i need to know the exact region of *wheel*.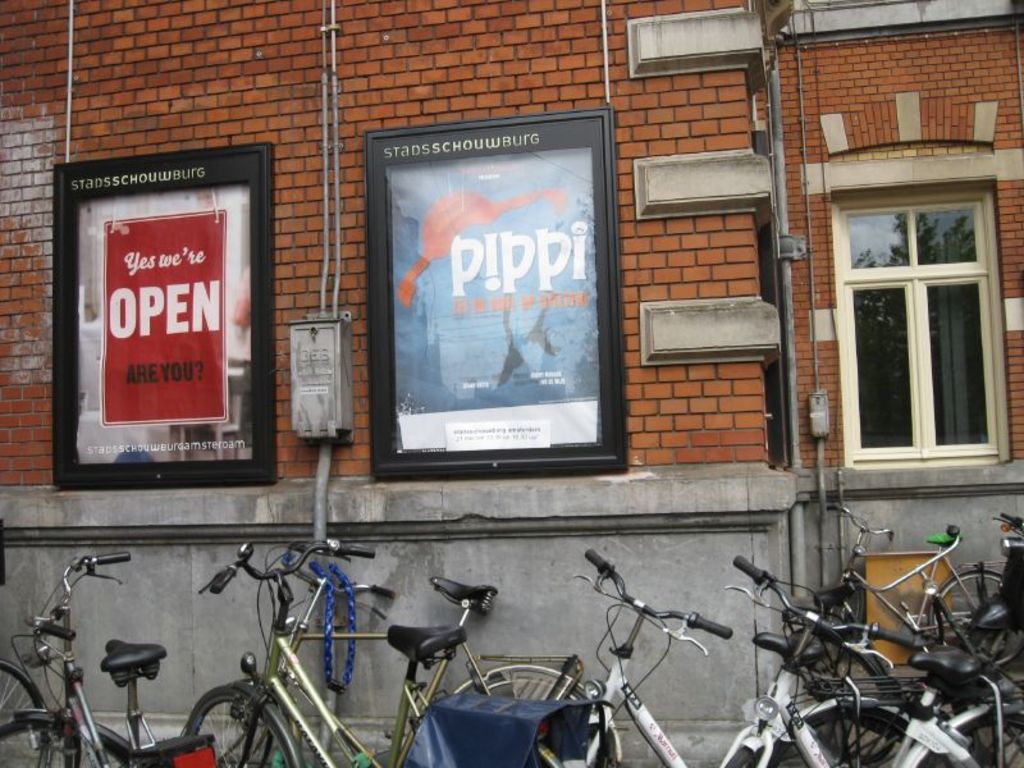
Region: {"x1": 453, "y1": 671, "x2": 620, "y2": 767}.
